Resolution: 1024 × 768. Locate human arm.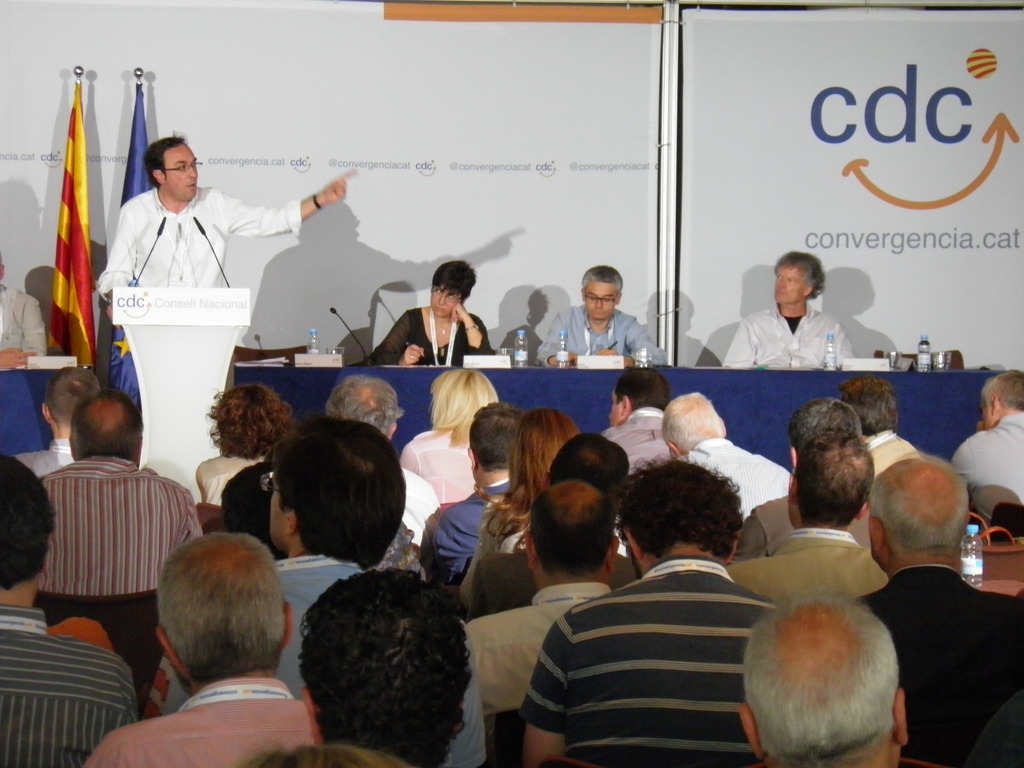
rect(452, 632, 489, 765).
